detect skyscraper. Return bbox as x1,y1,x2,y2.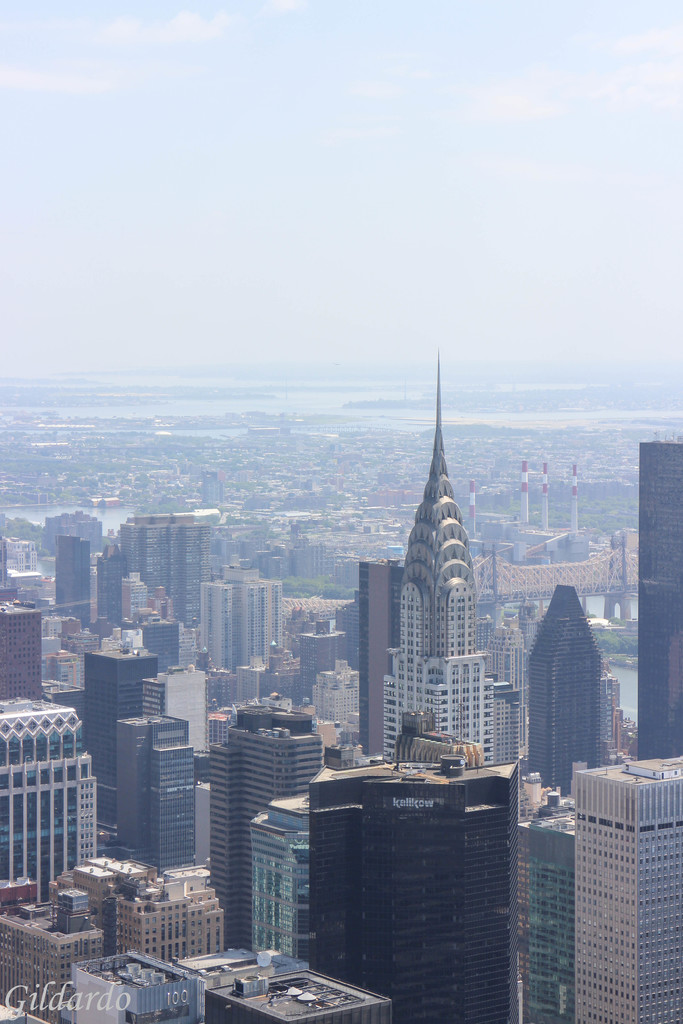
358,390,512,809.
